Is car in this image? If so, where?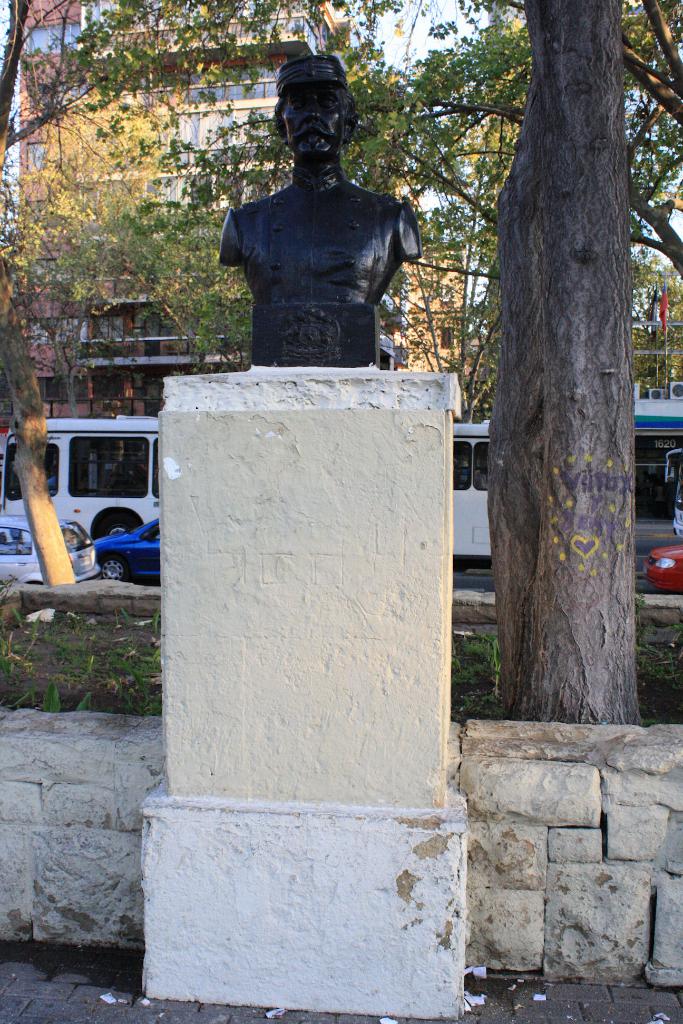
Yes, at box(647, 548, 682, 588).
